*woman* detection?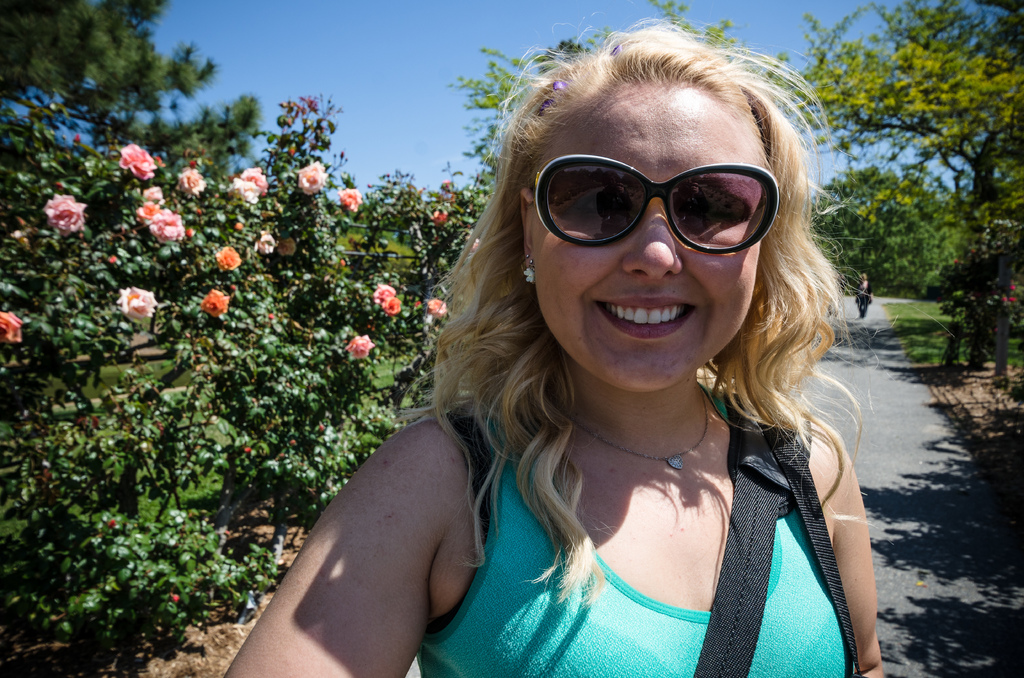
x1=223, y1=79, x2=921, y2=677
